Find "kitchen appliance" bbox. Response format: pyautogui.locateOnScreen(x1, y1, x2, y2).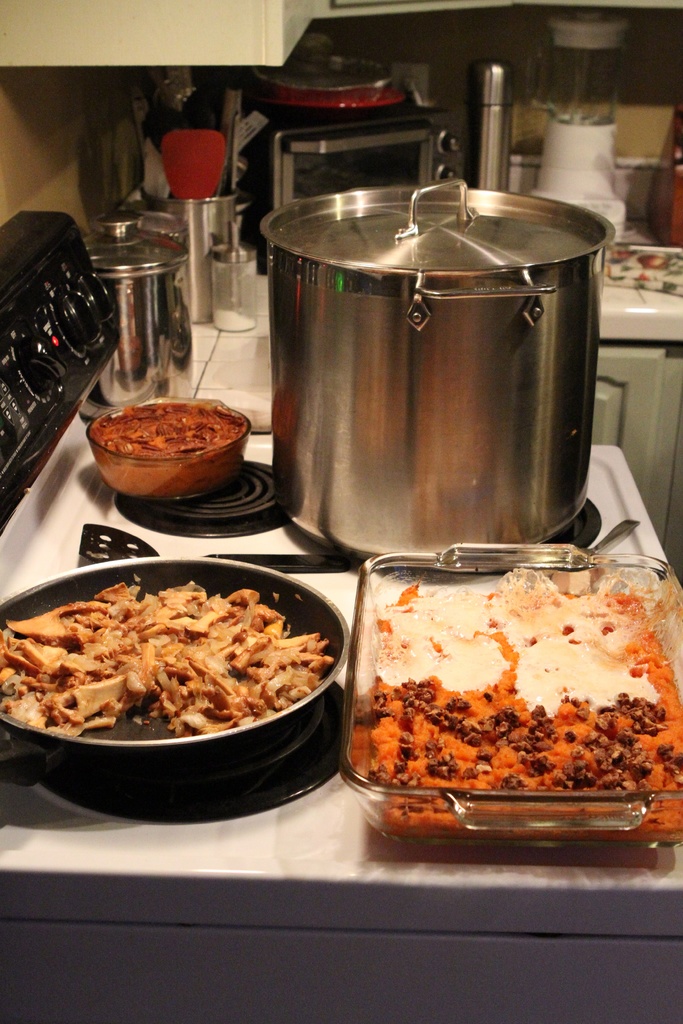
pyautogui.locateOnScreen(83, 214, 163, 379).
